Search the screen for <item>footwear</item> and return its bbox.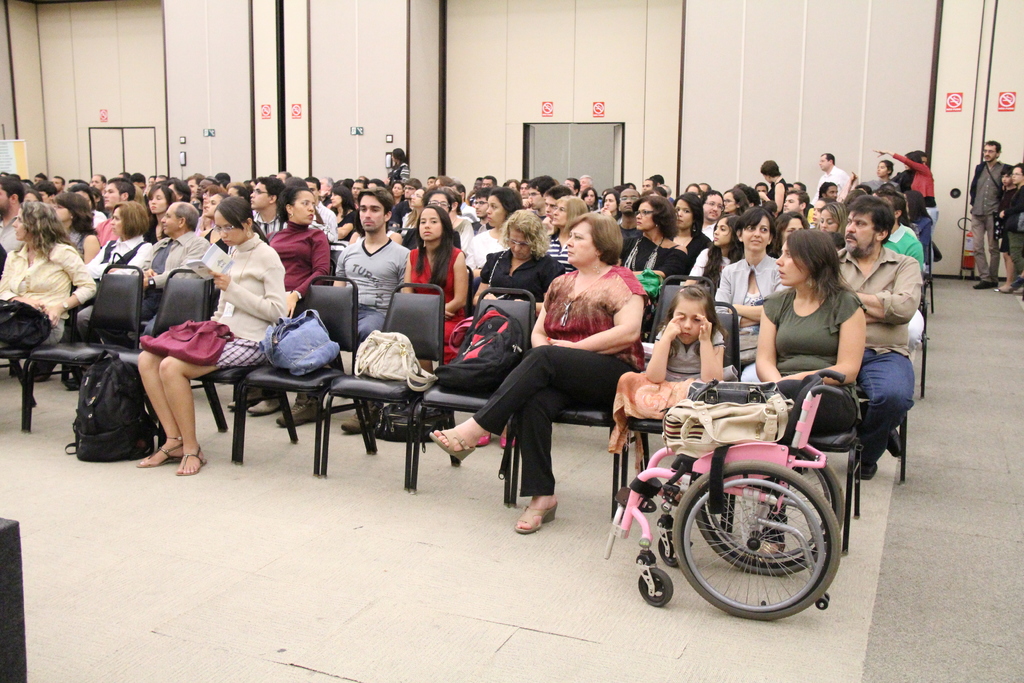
Found: x1=223 y1=400 x2=260 y2=411.
